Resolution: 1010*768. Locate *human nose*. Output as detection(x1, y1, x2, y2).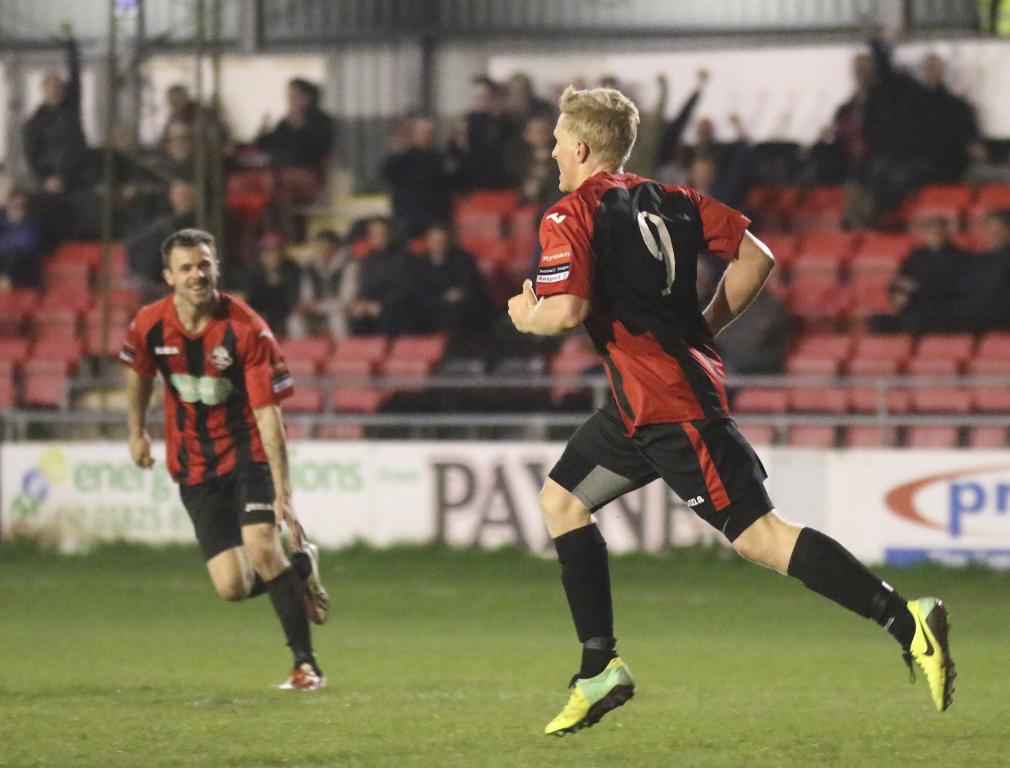
detection(548, 143, 560, 162).
